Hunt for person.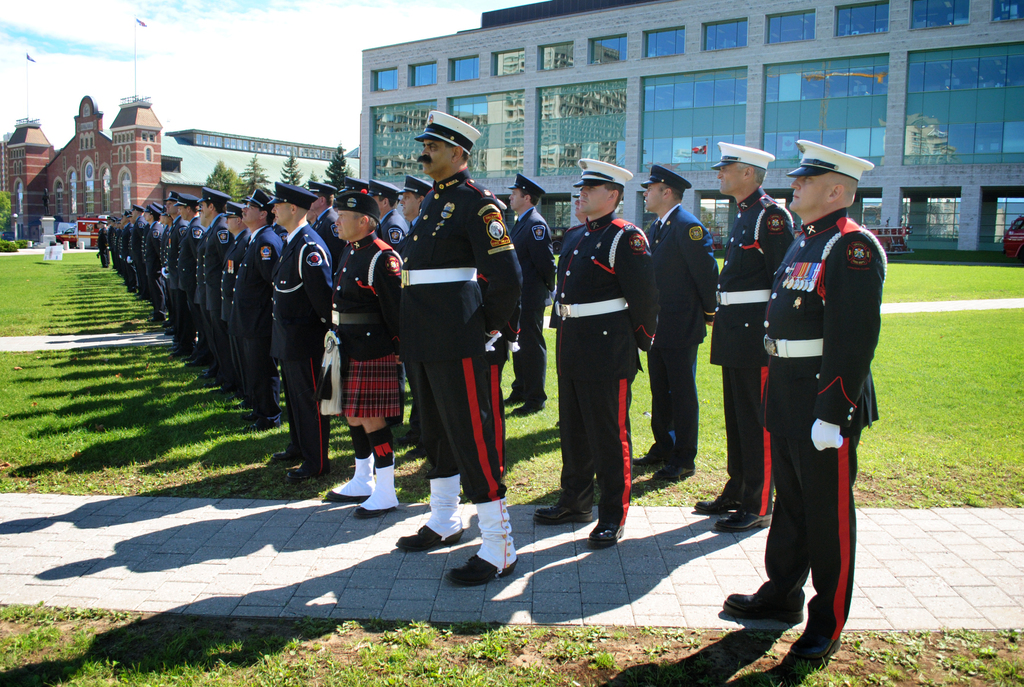
Hunted down at {"left": 712, "top": 136, "right": 791, "bottom": 535}.
